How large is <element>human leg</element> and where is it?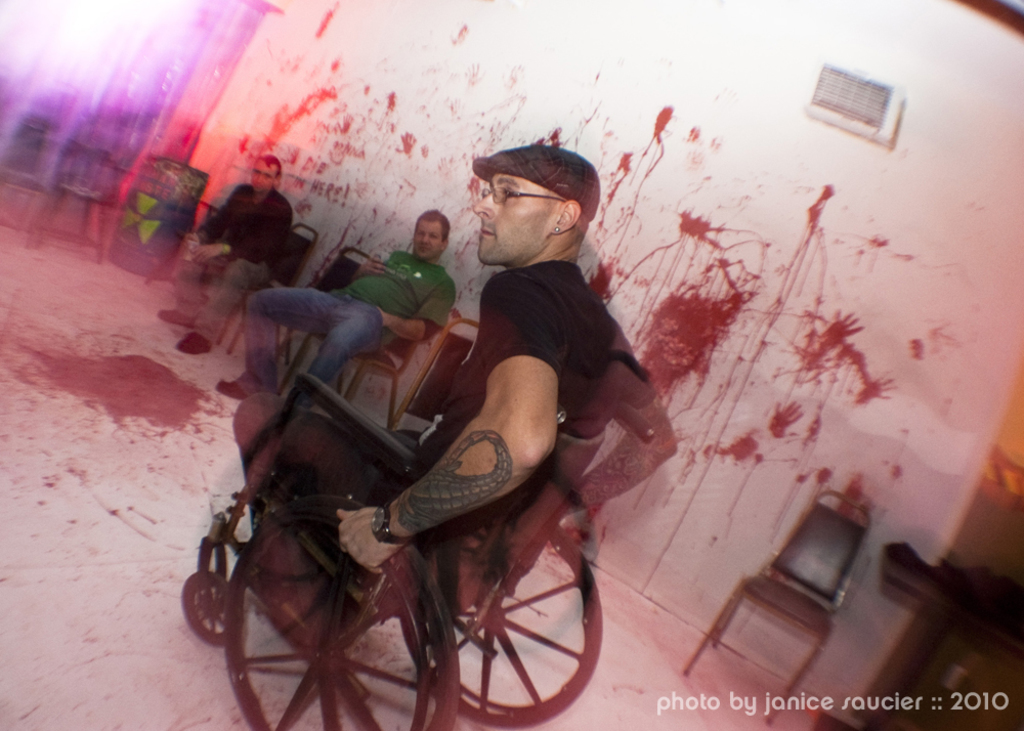
Bounding box: 180 260 269 357.
